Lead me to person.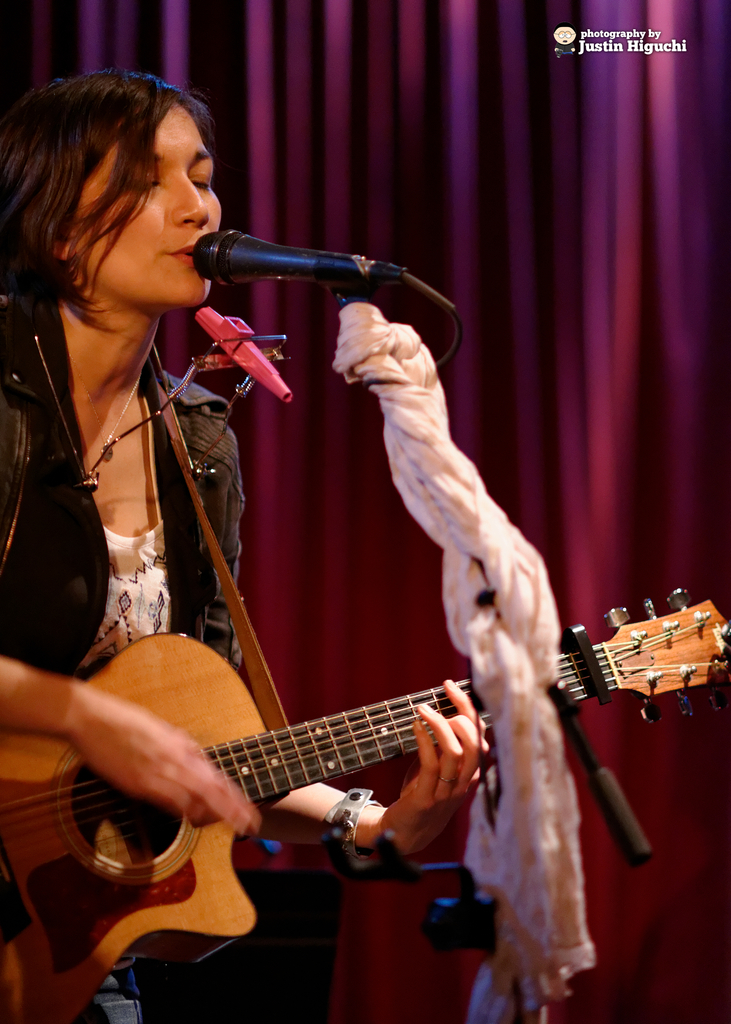
Lead to region(22, 88, 595, 989).
